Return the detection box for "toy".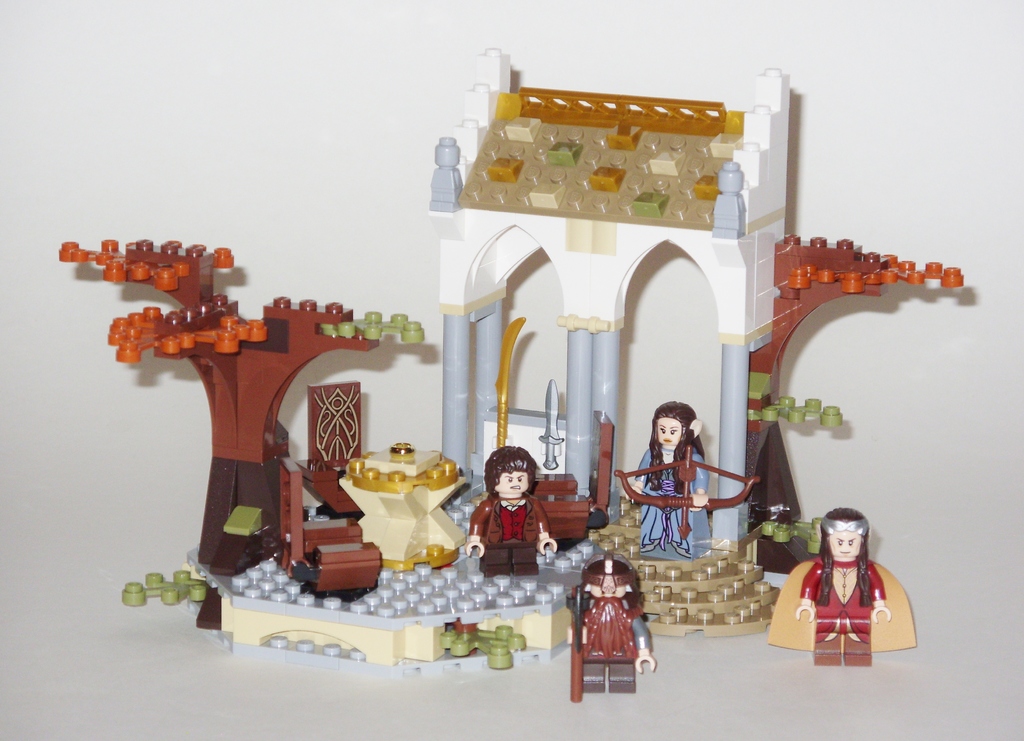
[568,555,653,704].
